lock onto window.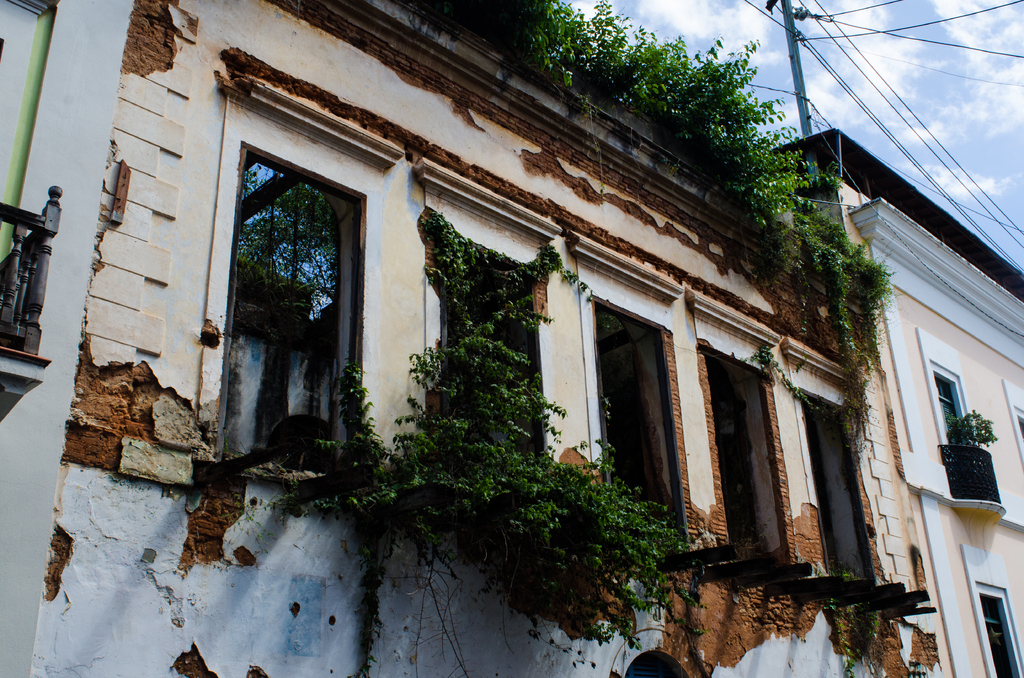
Locked: (804, 394, 881, 586).
